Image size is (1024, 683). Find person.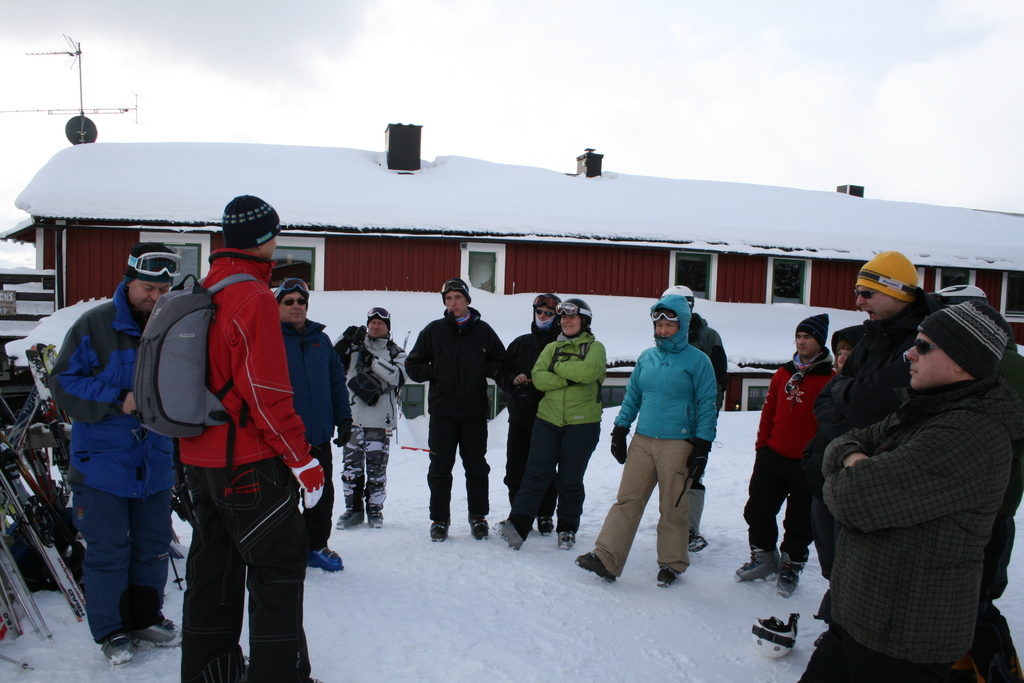
275:276:353:569.
